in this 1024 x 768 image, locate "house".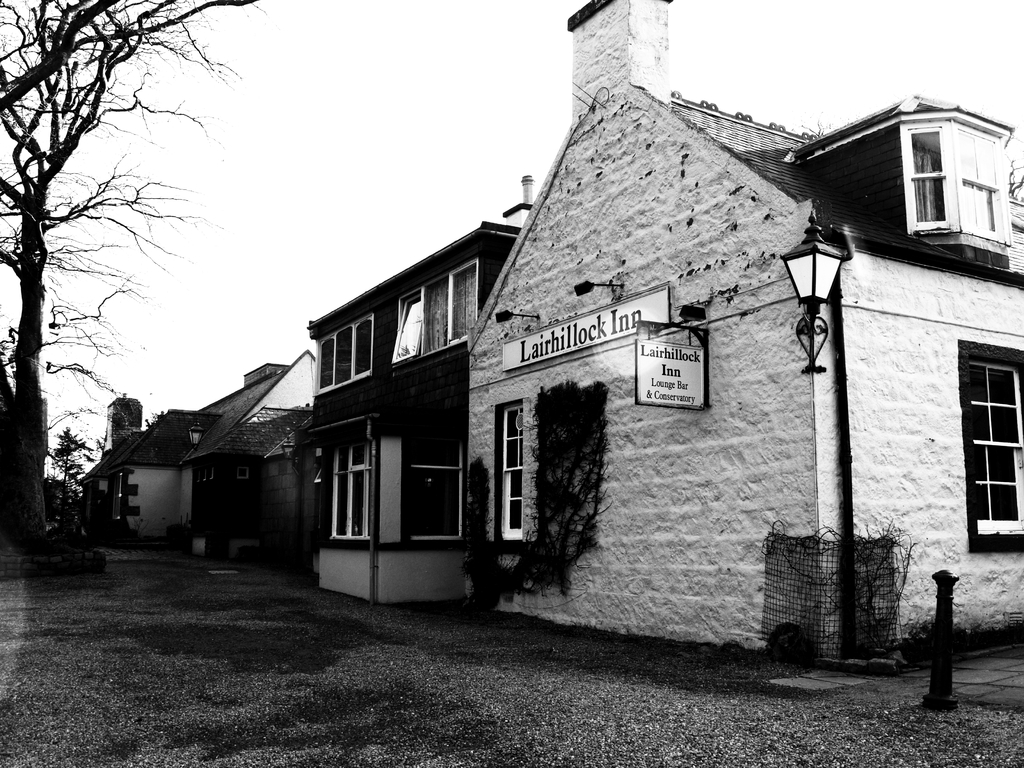
Bounding box: {"left": 294, "top": 89, "right": 831, "bottom": 648}.
